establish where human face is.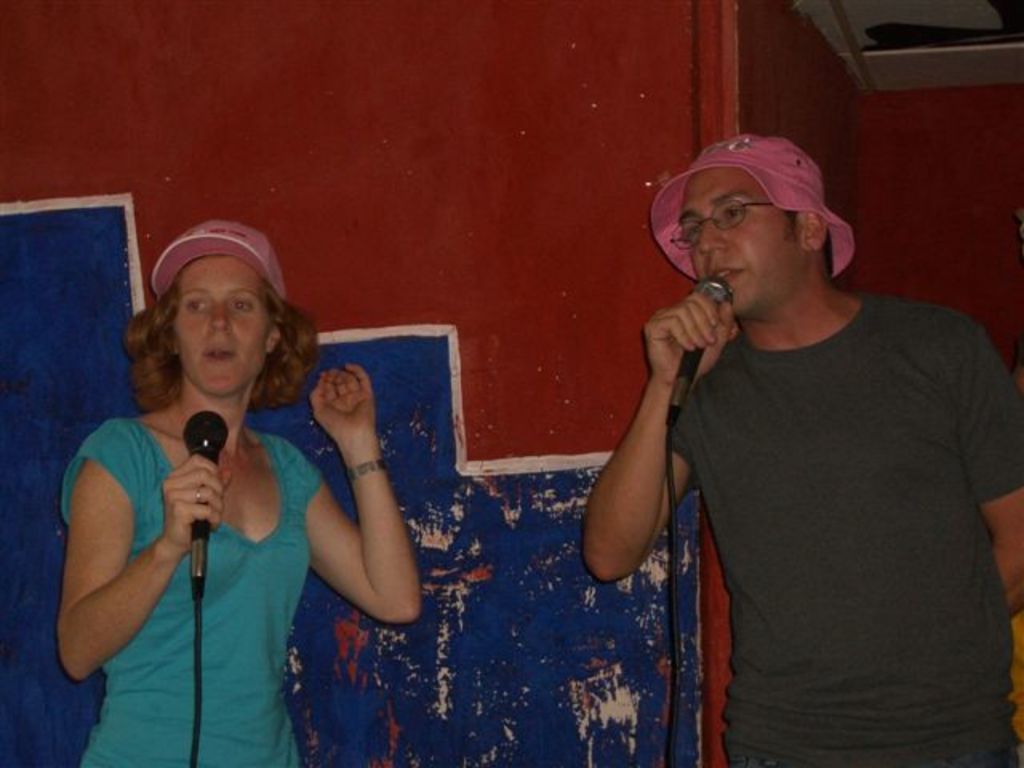
Established at x1=173 y1=258 x2=261 y2=400.
